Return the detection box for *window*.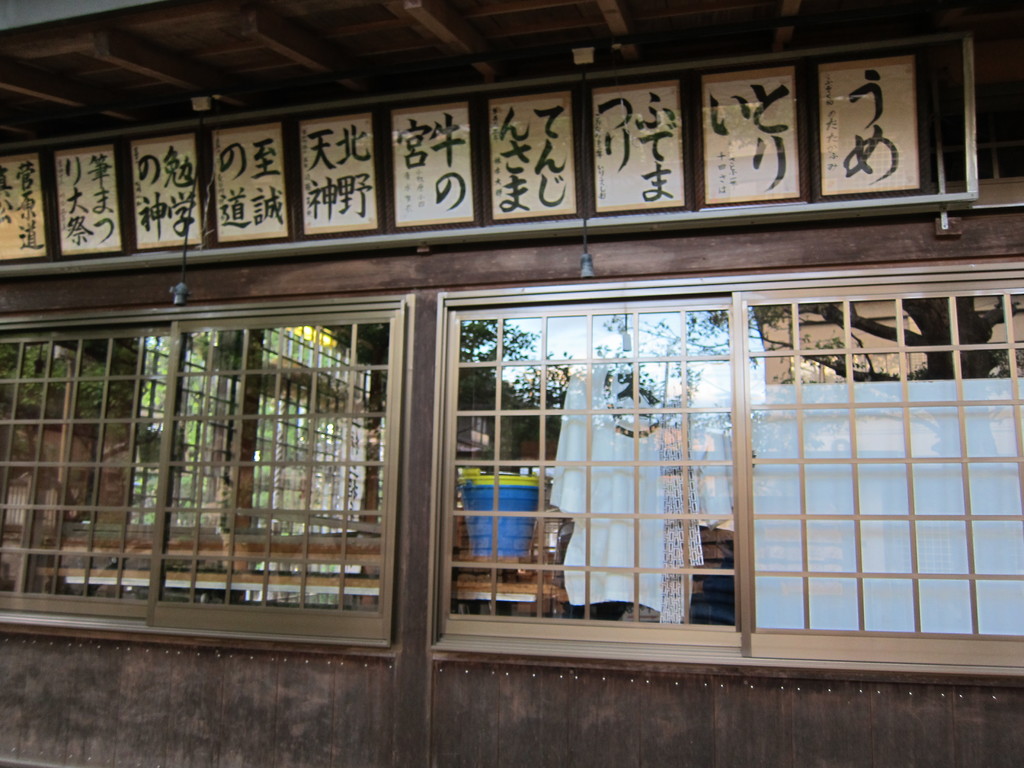
0 296 408 647.
